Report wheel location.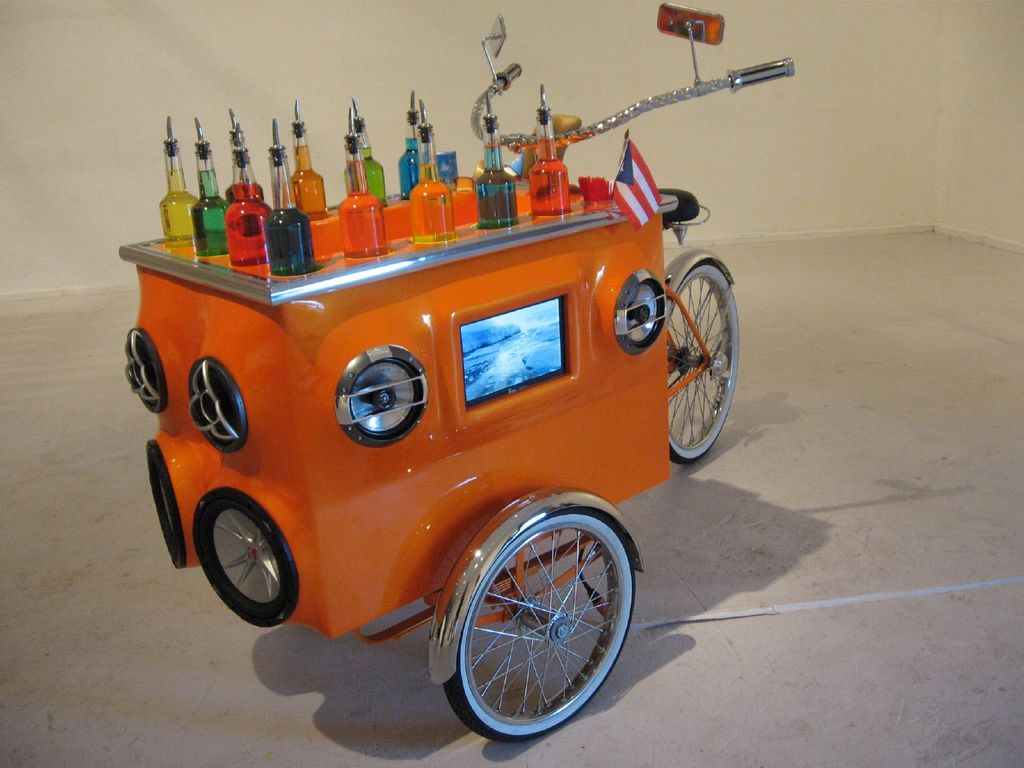
Report: <region>429, 508, 621, 733</region>.
